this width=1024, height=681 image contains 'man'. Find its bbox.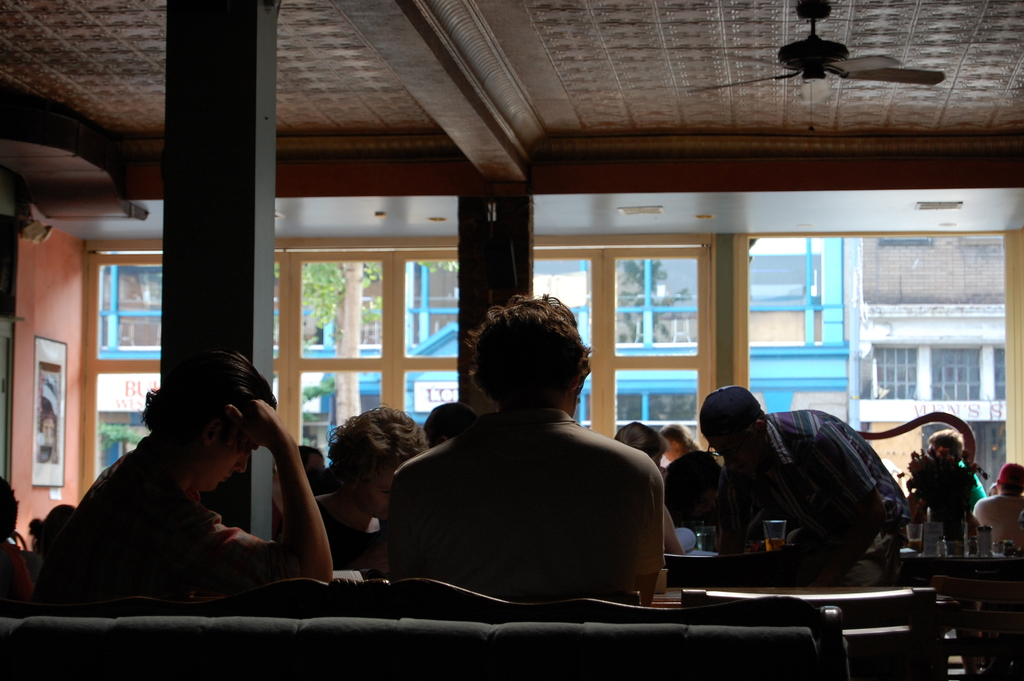
656:419:729:538.
